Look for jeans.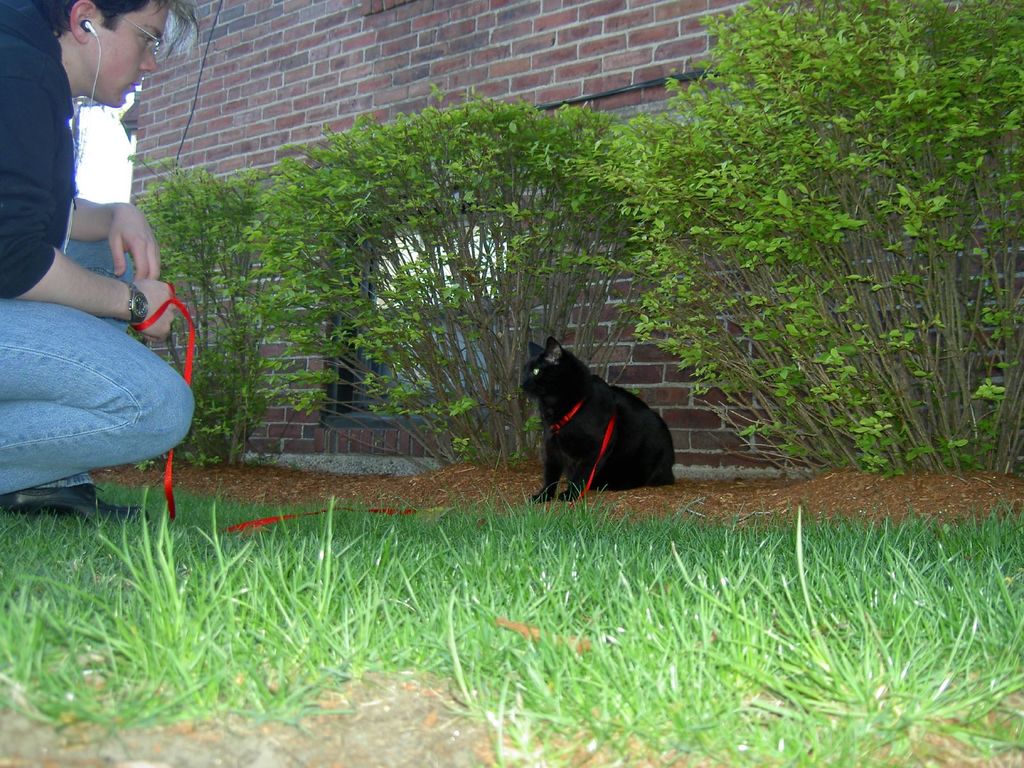
Found: x1=0 y1=240 x2=192 y2=494.
